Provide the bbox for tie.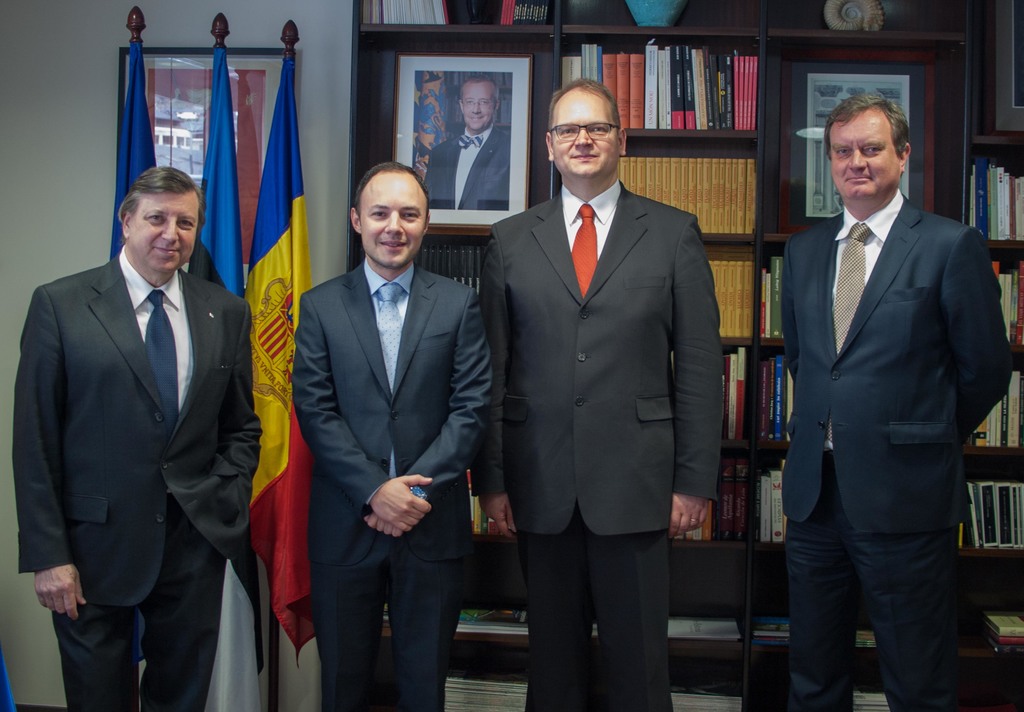
822, 220, 872, 442.
